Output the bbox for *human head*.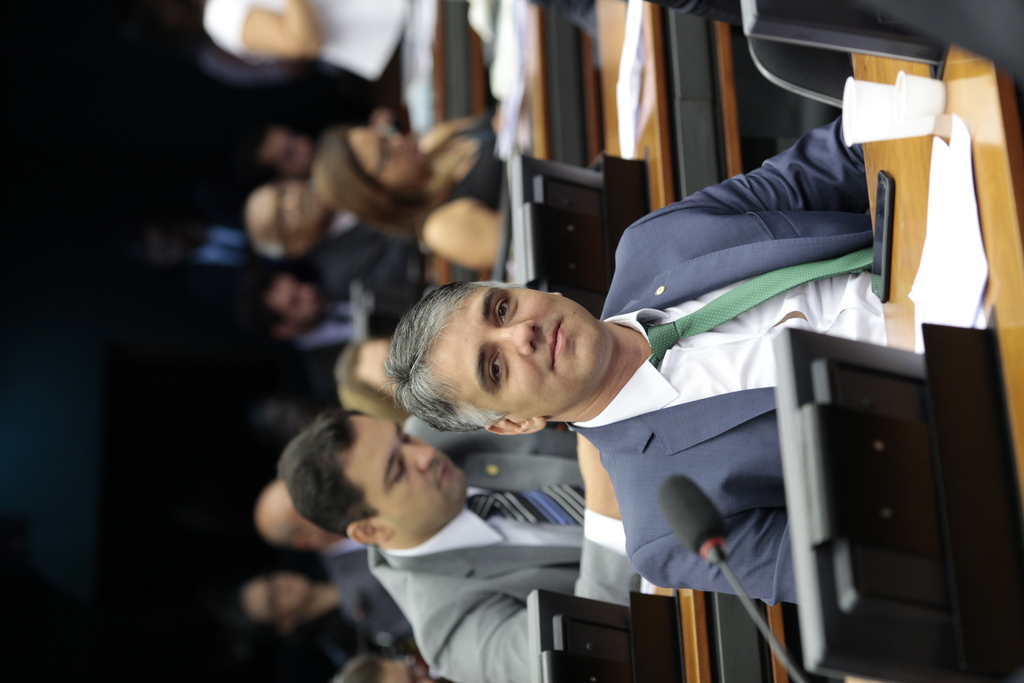
pyautogui.locateOnScreen(237, 183, 328, 262).
